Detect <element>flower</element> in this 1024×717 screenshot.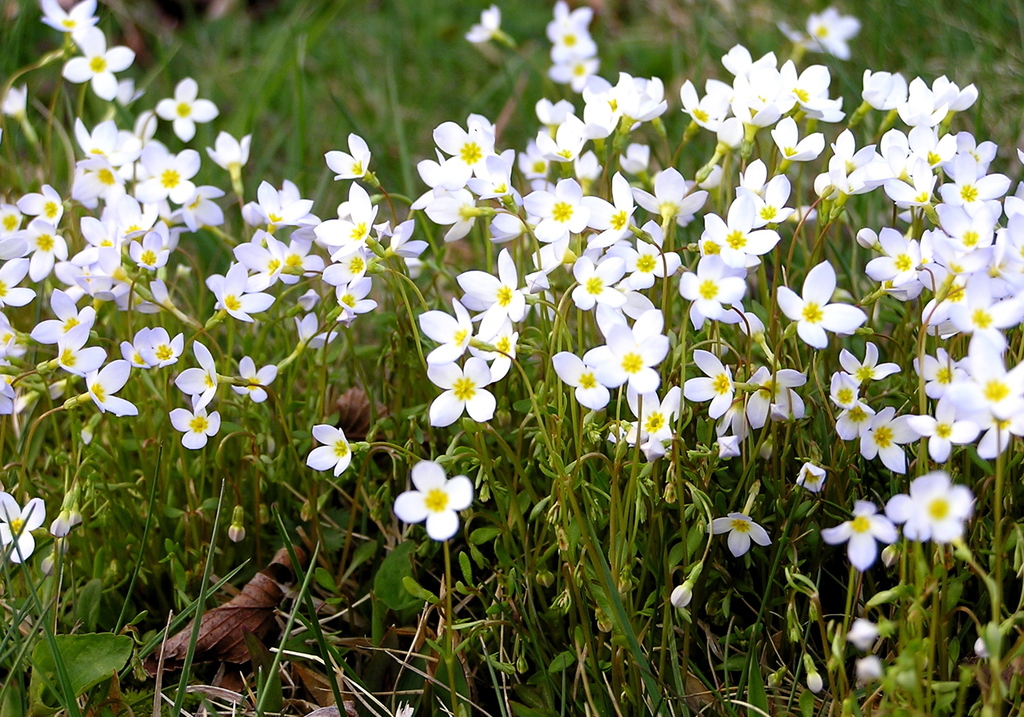
Detection: select_region(971, 637, 994, 659).
